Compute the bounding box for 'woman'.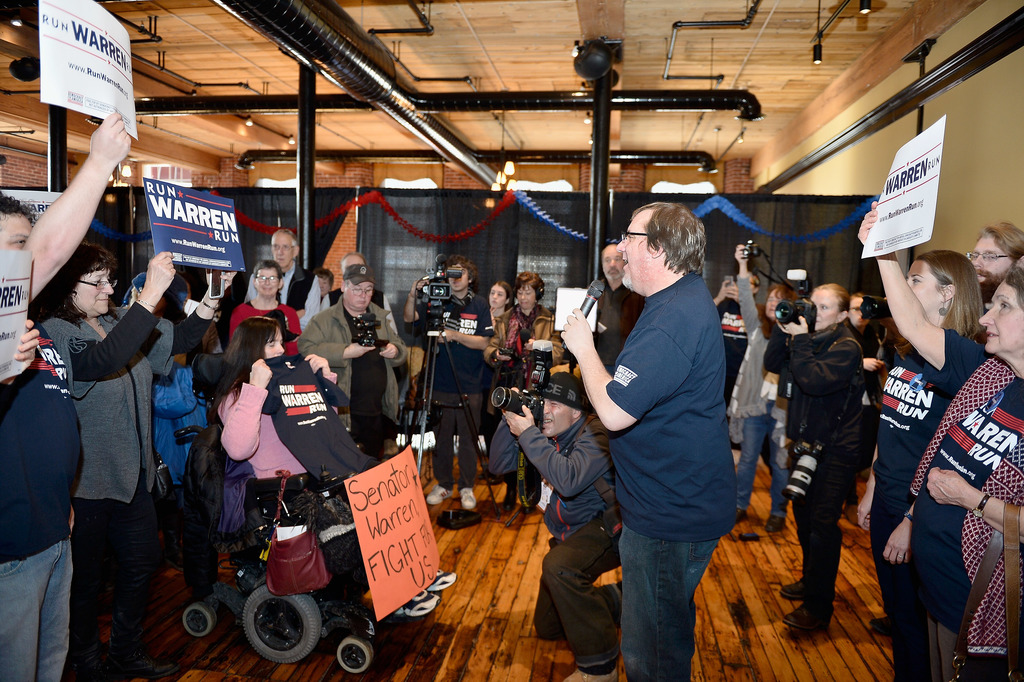
bbox=[35, 250, 242, 681].
